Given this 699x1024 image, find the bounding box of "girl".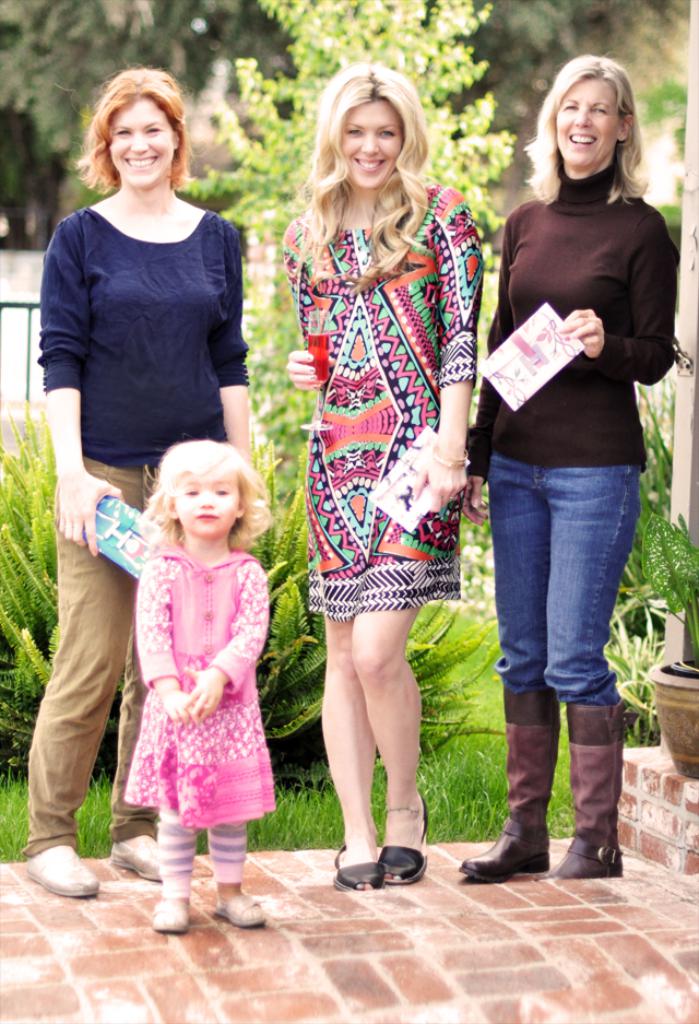
{"x1": 467, "y1": 62, "x2": 672, "y2": 884}.
